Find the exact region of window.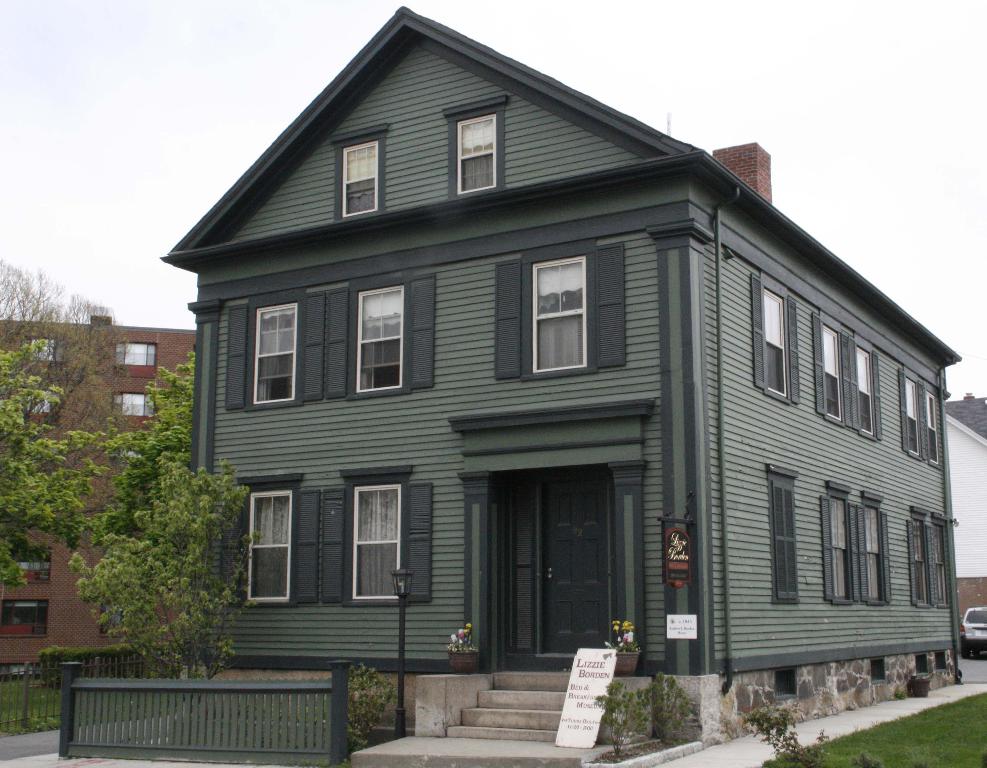
Exact region: [left=345, top=479, right=398, bottom=610].
